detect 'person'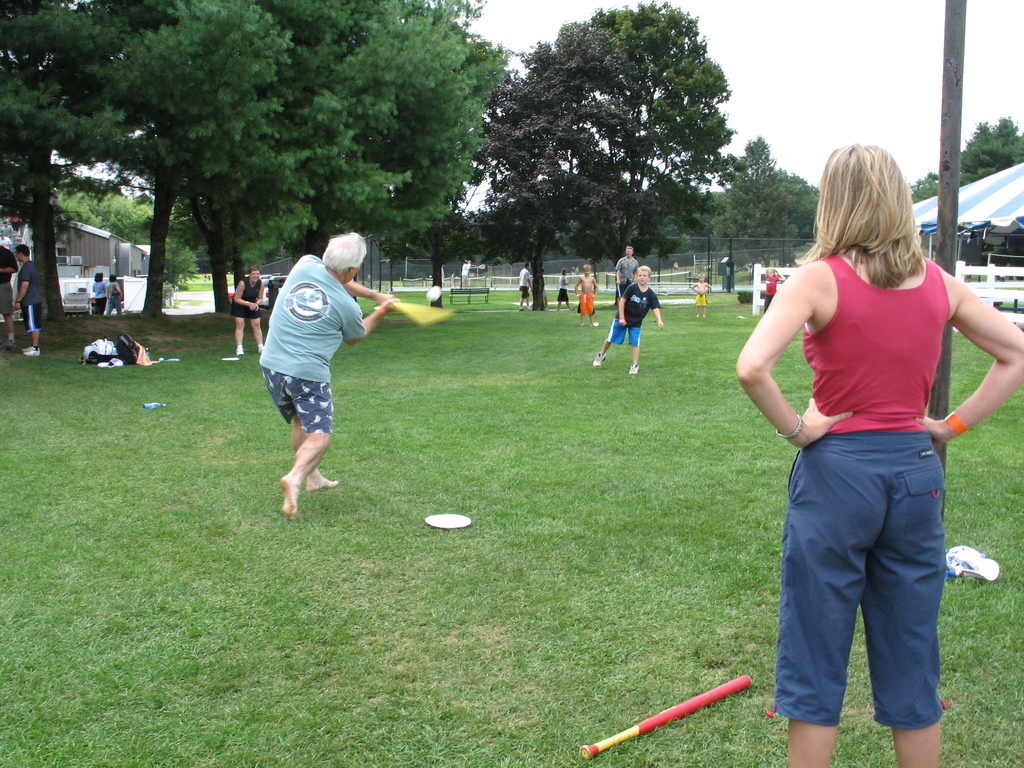
<bbox>13, 246, 42, 358</bbox>
